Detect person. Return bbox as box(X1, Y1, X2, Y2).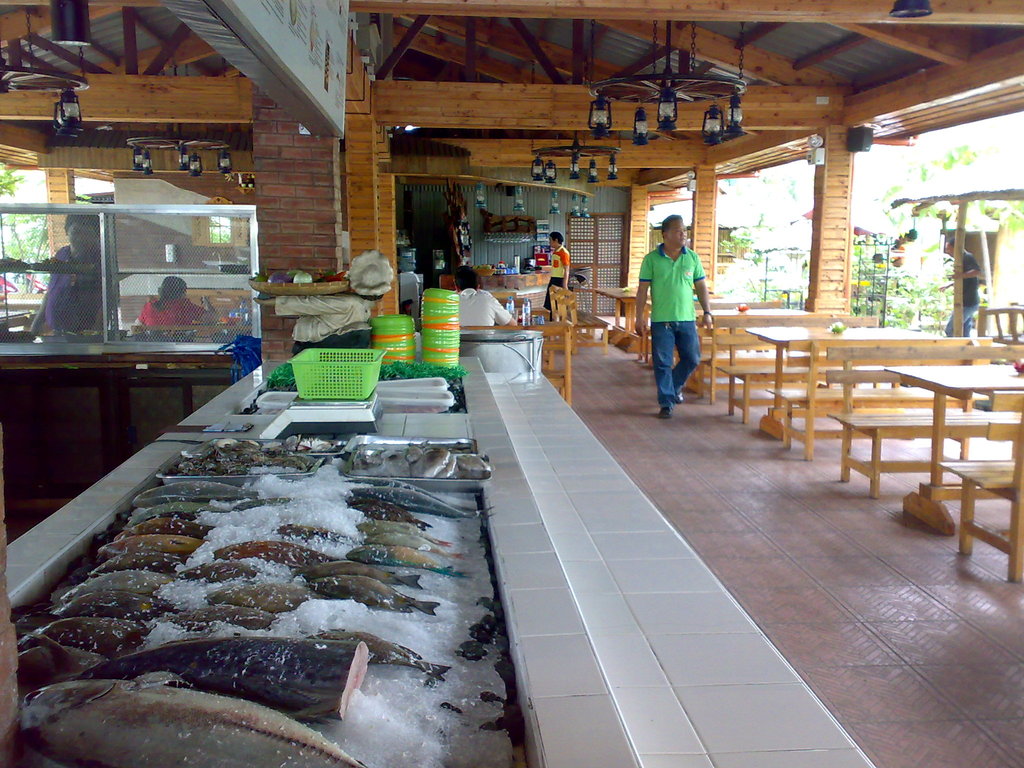
box(452, 265, 520, 337).
